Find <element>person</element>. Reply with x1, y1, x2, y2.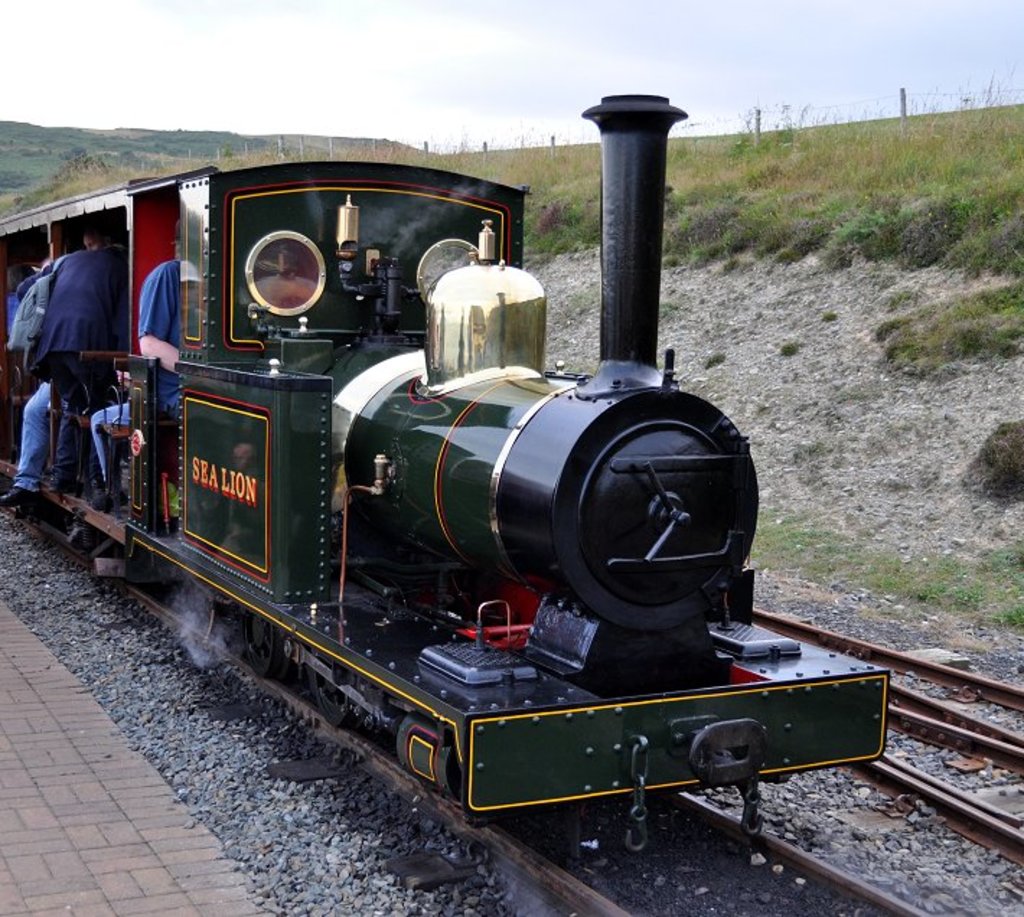
29, 225, 124, 489.
